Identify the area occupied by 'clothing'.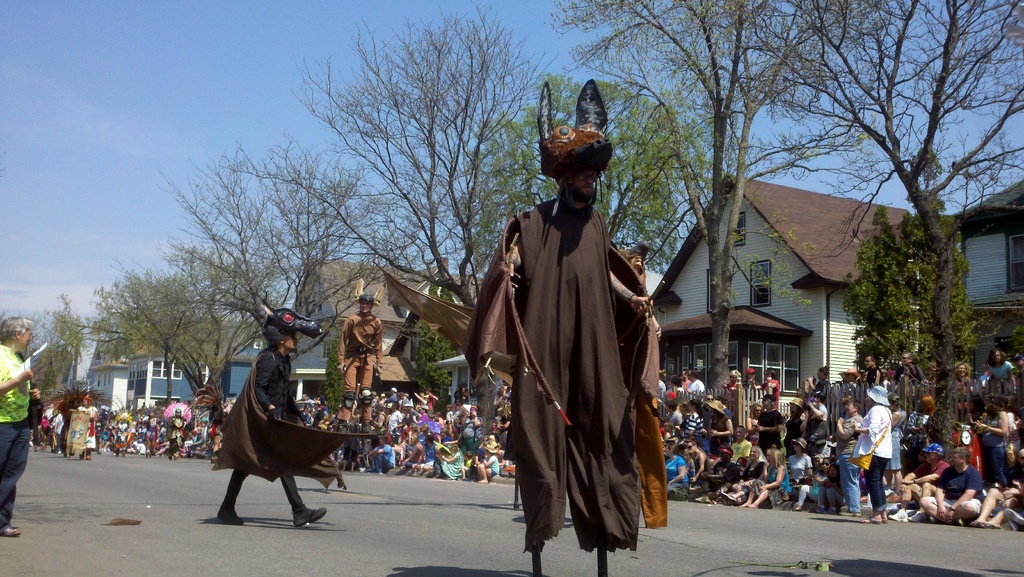
Area: 762:412:784:453.
